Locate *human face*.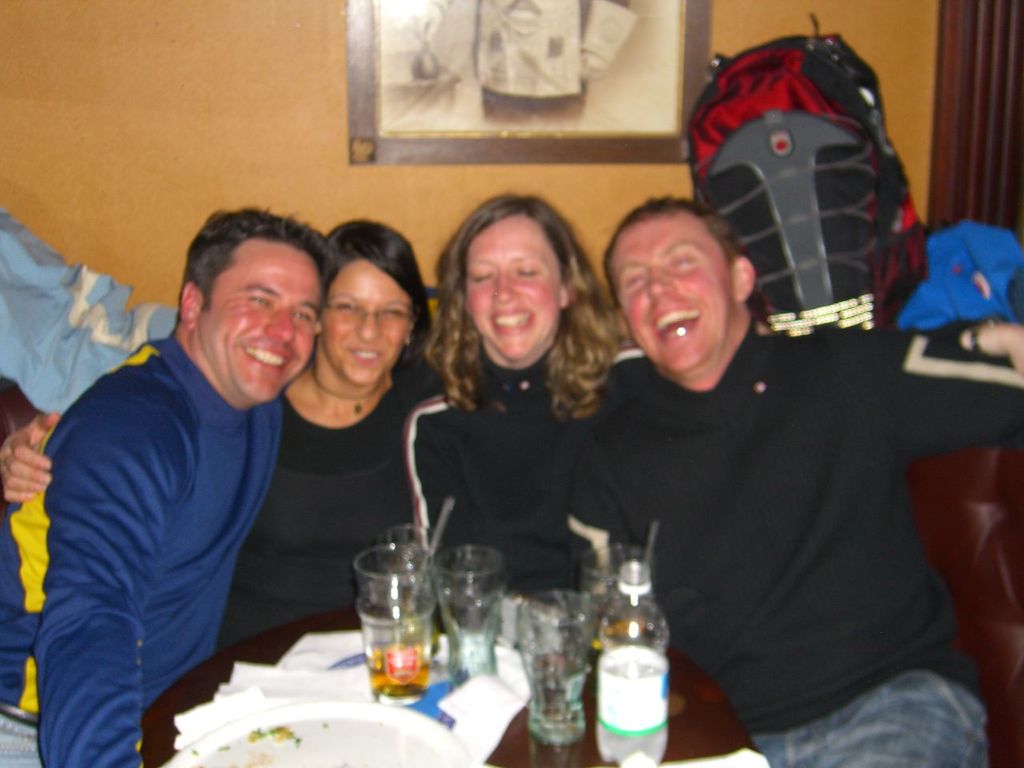
Bounding box: pyautogui.locateOnScreen(614, 222, 726, 376).
